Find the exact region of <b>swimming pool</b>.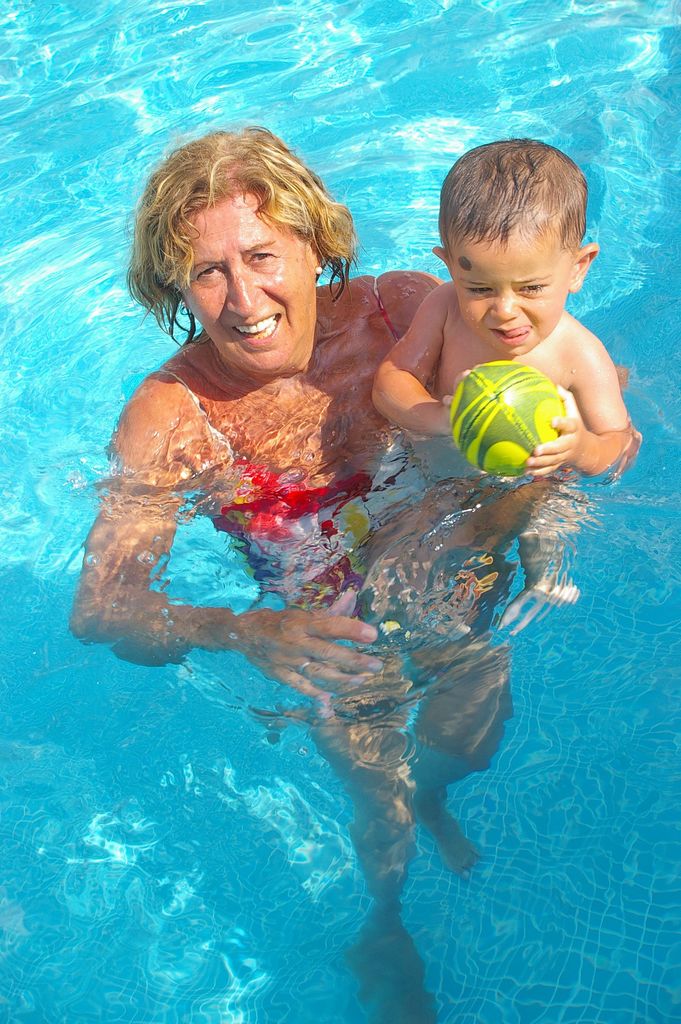
Exact region: box(22, 67, 668, 1023).
